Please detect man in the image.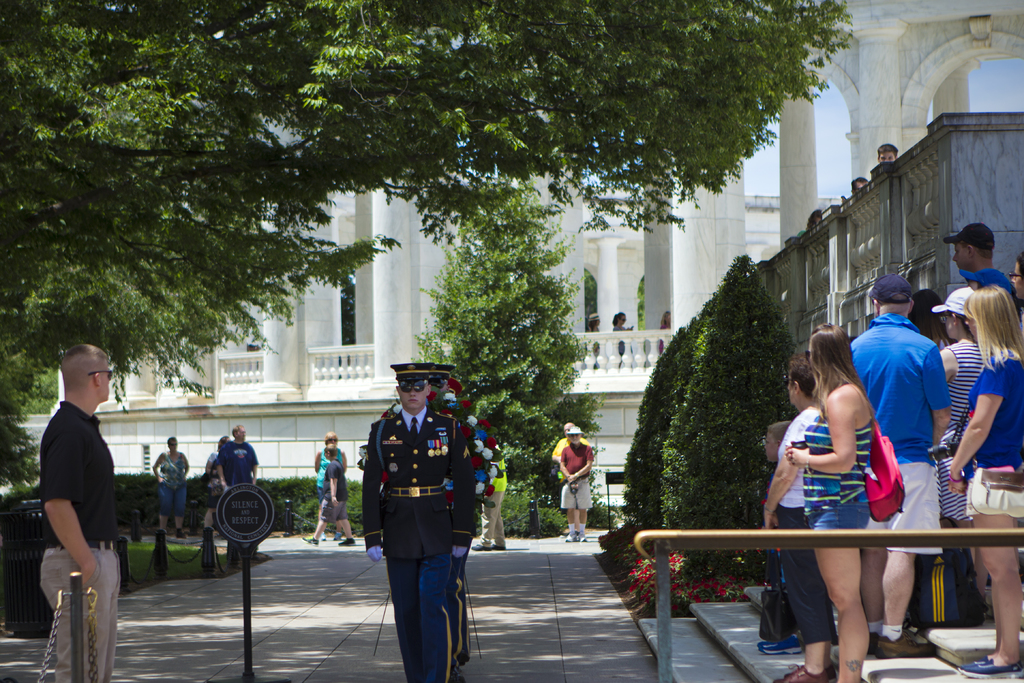
detection(550, 424, 591, 478).
